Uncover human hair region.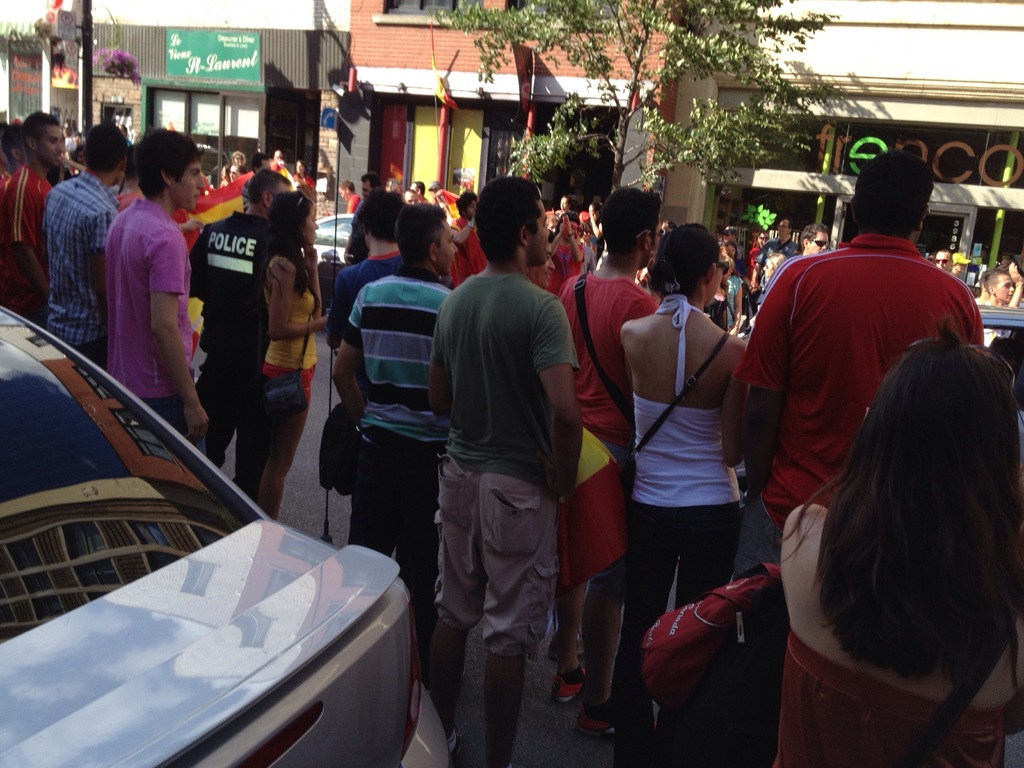
Uncovered: [x1=136, y1=124, x2=204, y2=201].
